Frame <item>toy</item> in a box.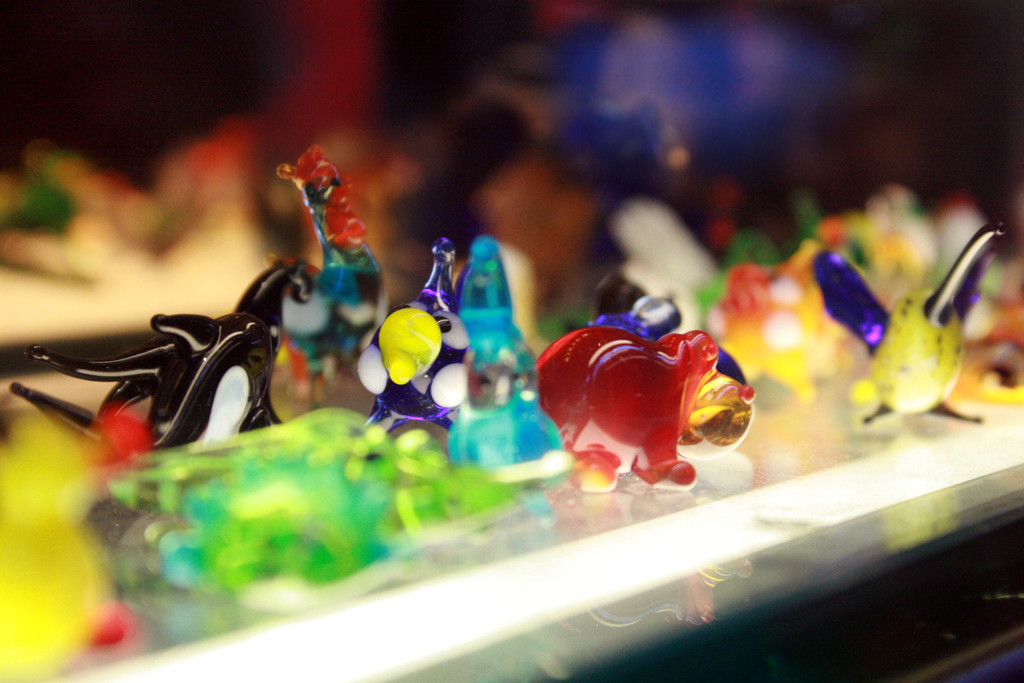
[351, 235, 483, 457].
